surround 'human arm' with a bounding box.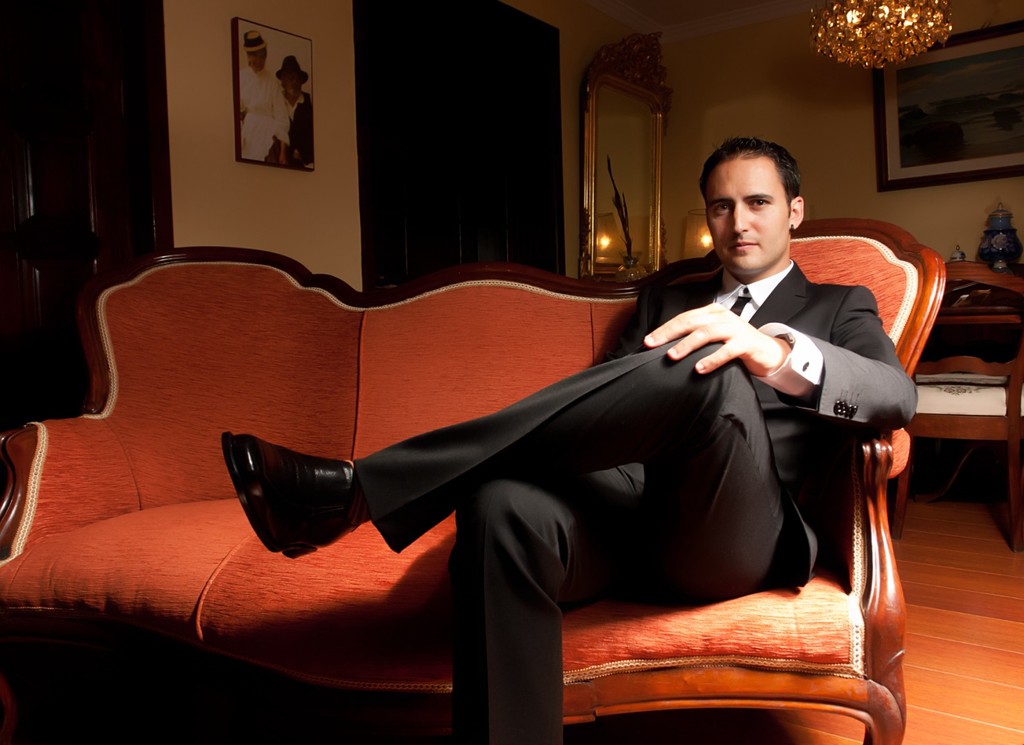
left=636, top=296, right=864, bottom=425.
